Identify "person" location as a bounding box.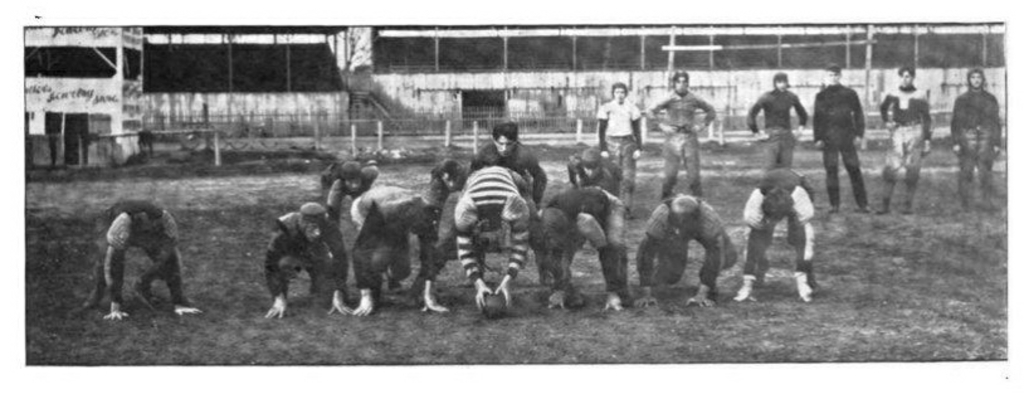
bbox(468, 121, 552, 200).
